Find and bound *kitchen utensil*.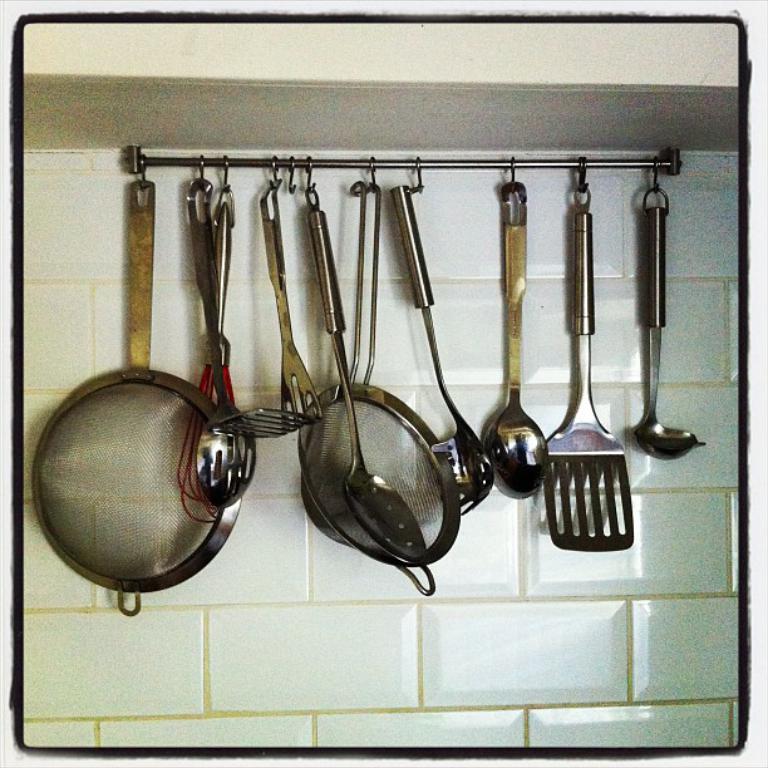
Bound: locate(634, 178, 703, 463).
